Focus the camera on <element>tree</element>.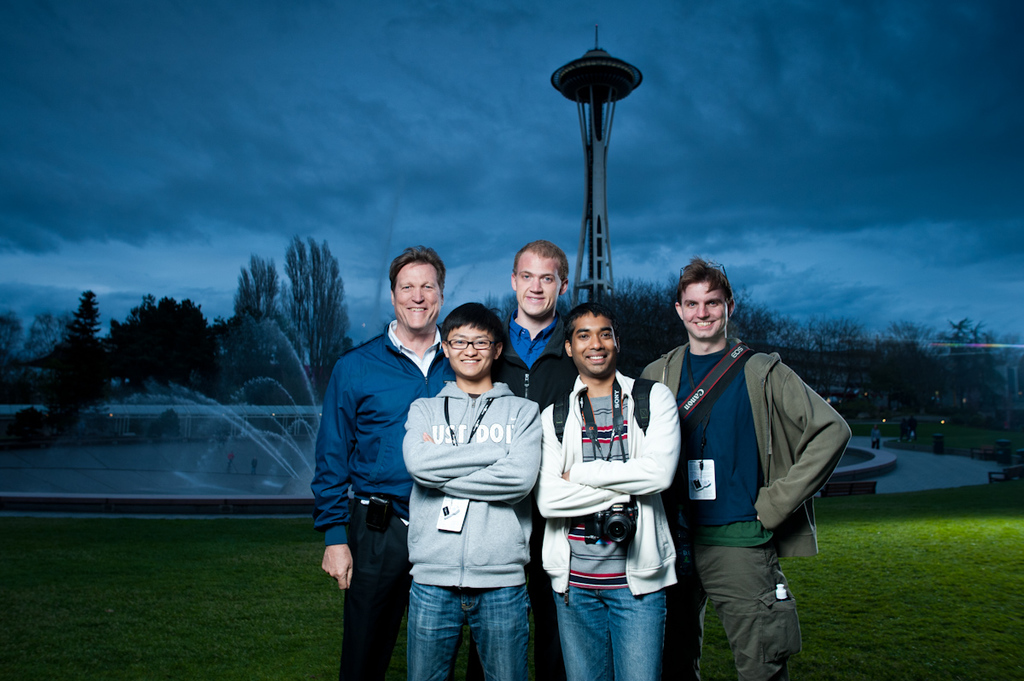
Focus region: x1=22, y1=271, x2=119, y2=428.
